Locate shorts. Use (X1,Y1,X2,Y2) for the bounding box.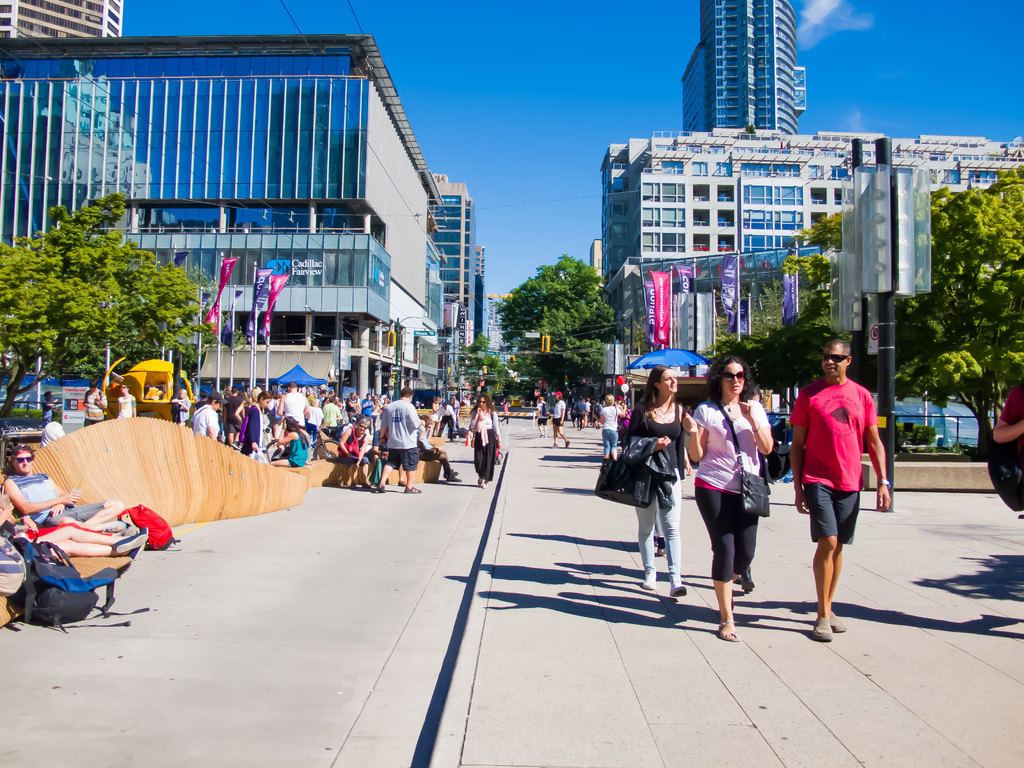
(54,500,104,520).
